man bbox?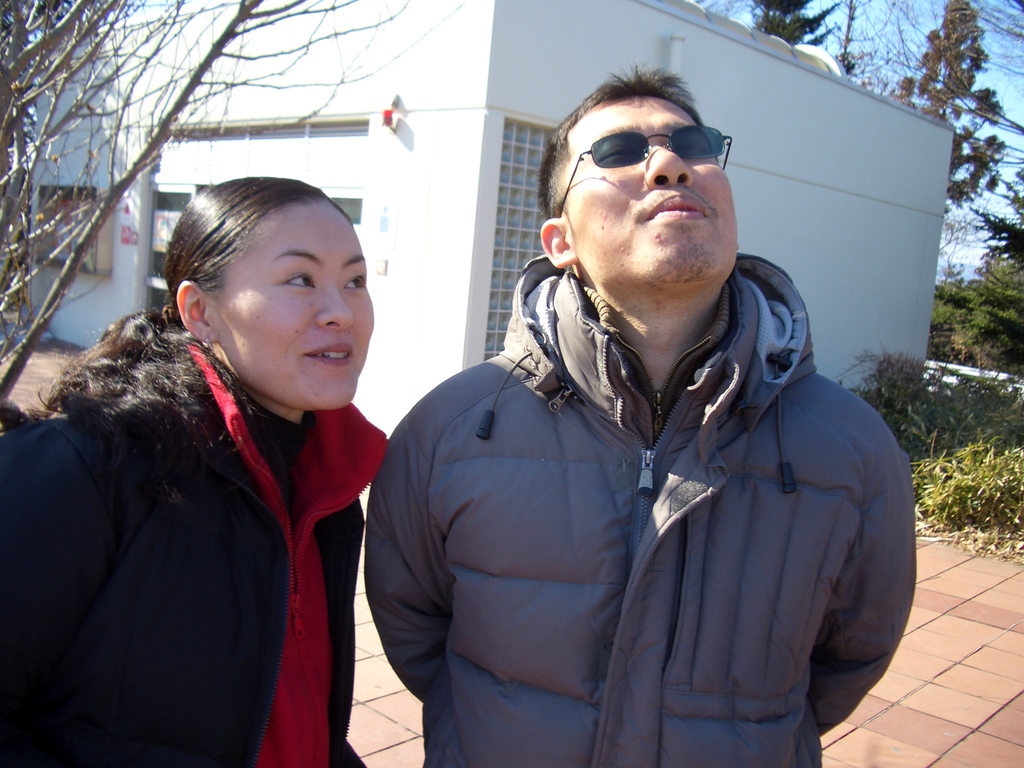
crop(359, 79, 920, 767)
